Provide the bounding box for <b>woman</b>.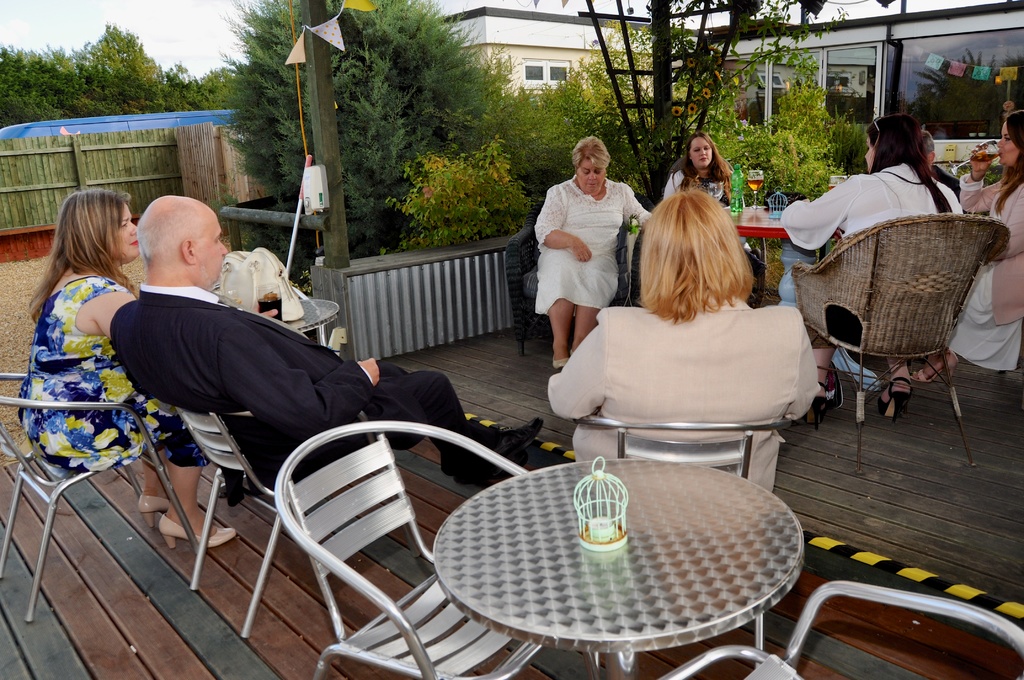
(left=661, top=131, right=766, bottom=267).
